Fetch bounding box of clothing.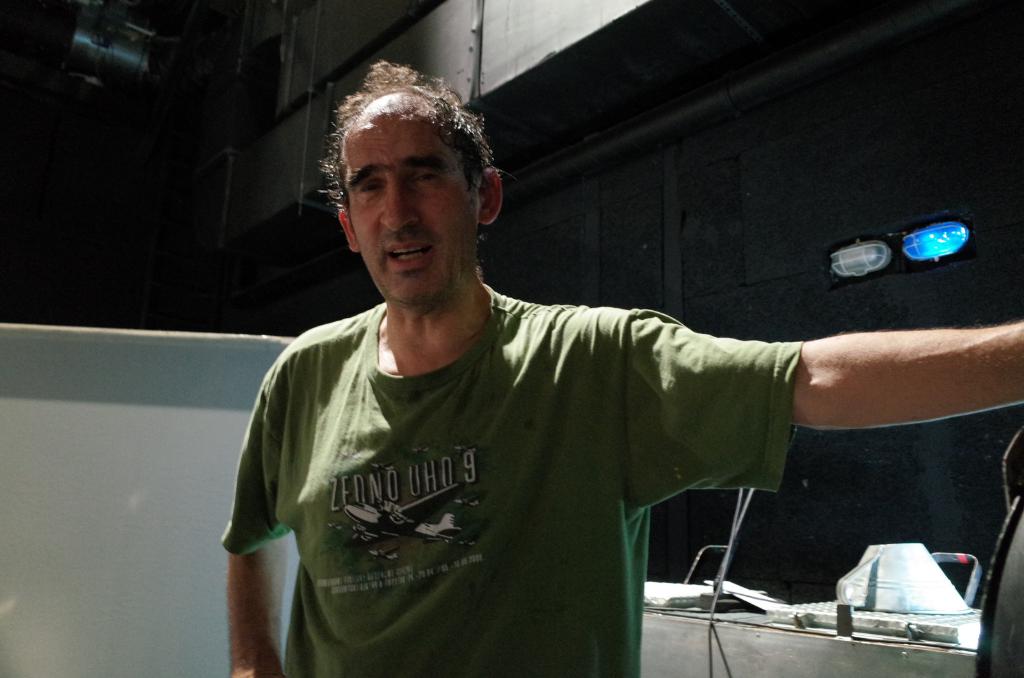
Bbox: box=[220, 290, 755, 651].
